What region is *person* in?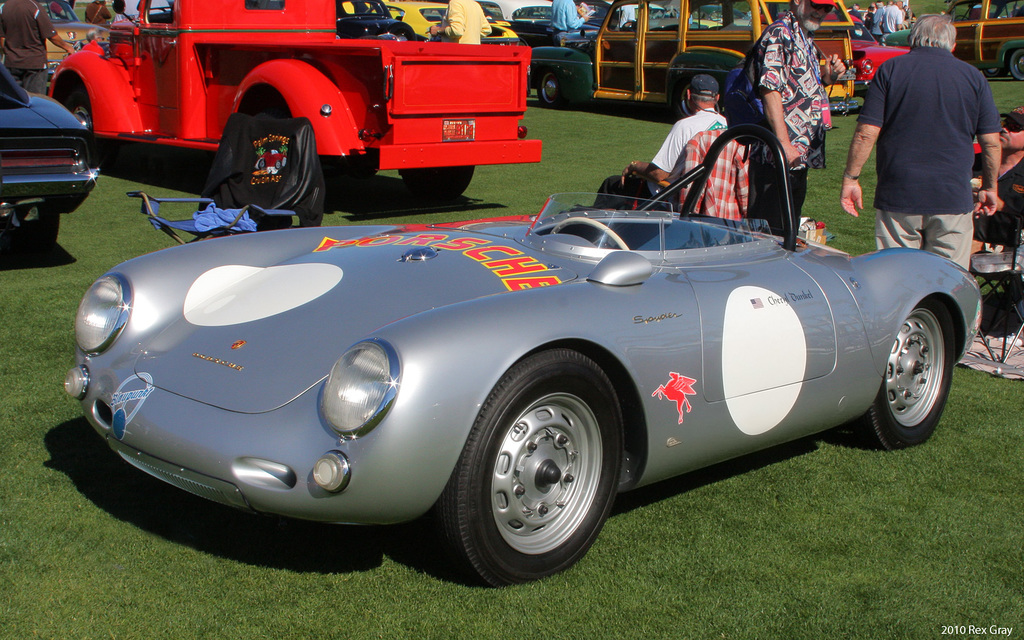
0,0,79,95.
